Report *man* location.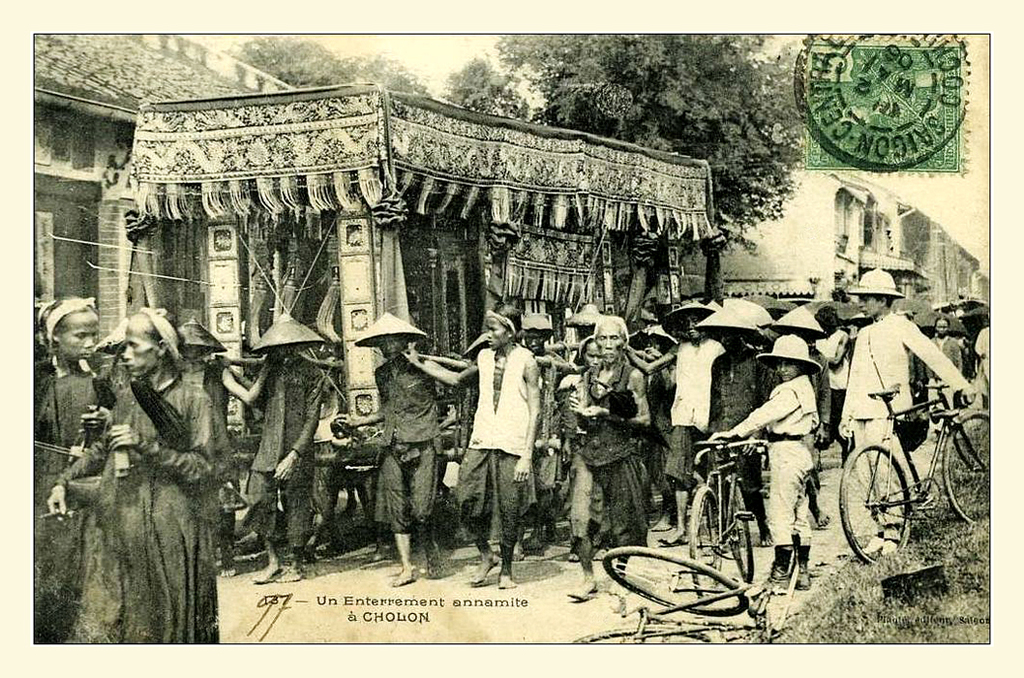
Report: <bbox>627, 299, 731, 546</bbox>.
